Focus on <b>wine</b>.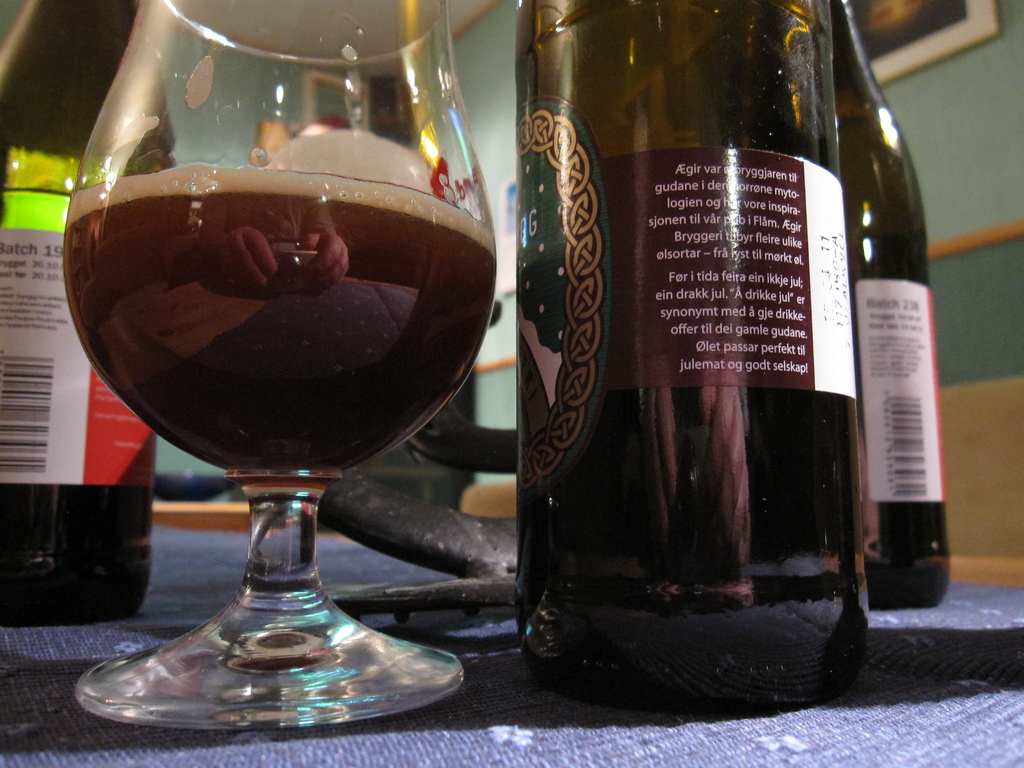
Focused at region(515, 0, 872, 736).
